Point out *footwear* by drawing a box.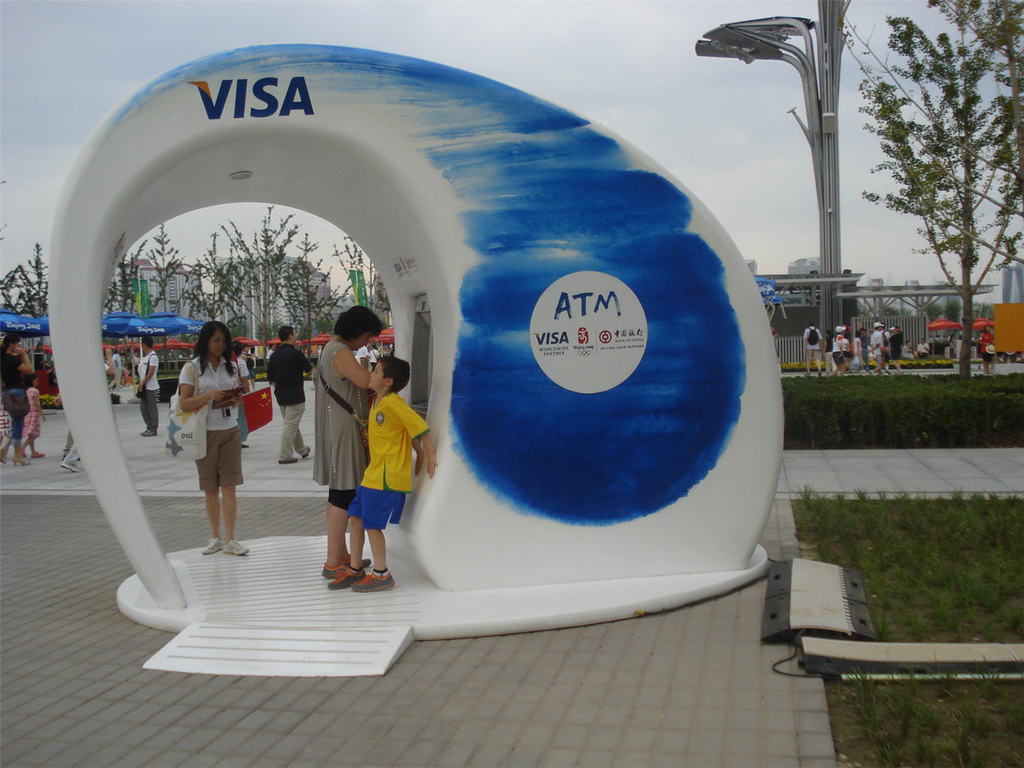
bbox=[884, 370, 893, 374].
